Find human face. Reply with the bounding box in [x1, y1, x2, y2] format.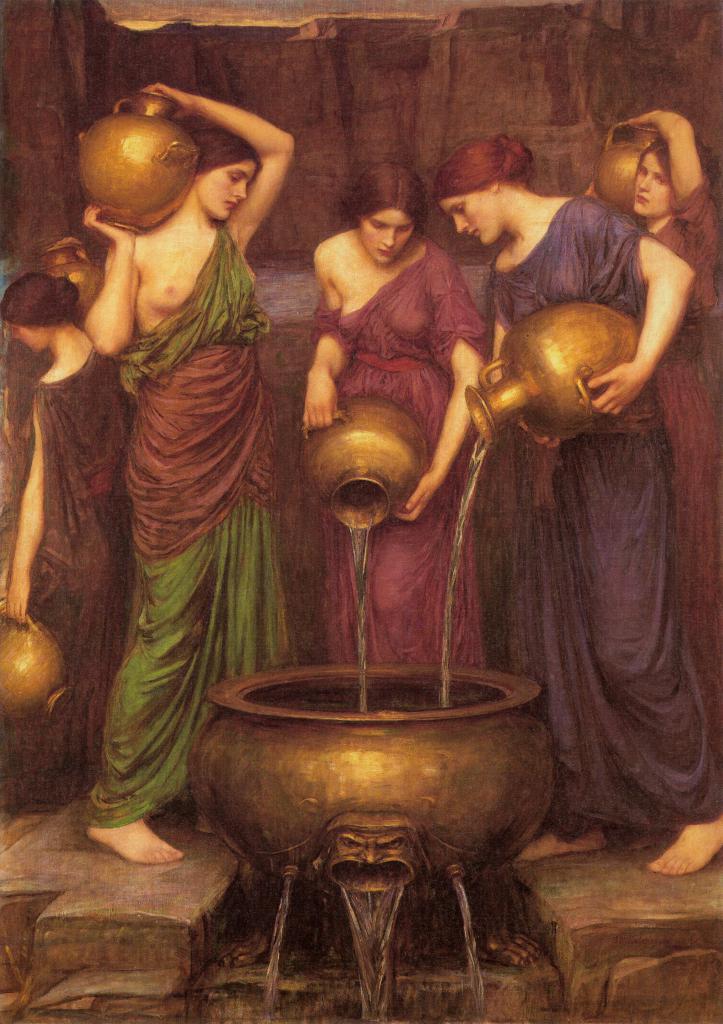
[199, 159, 251, 213].
